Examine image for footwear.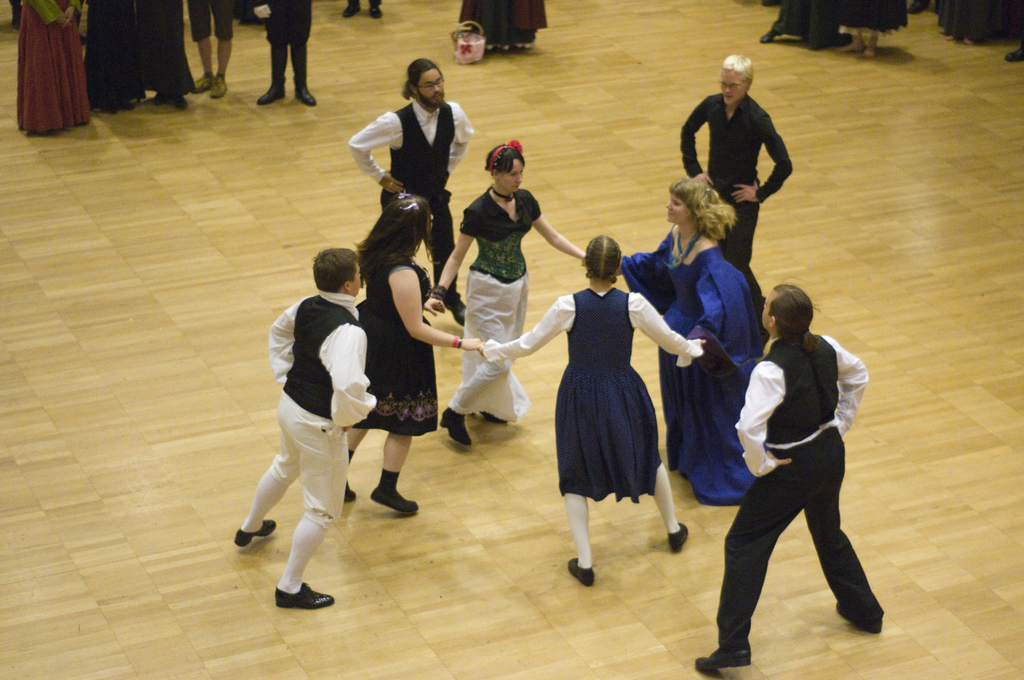
Examination result: (435, 412, 470, 448).
